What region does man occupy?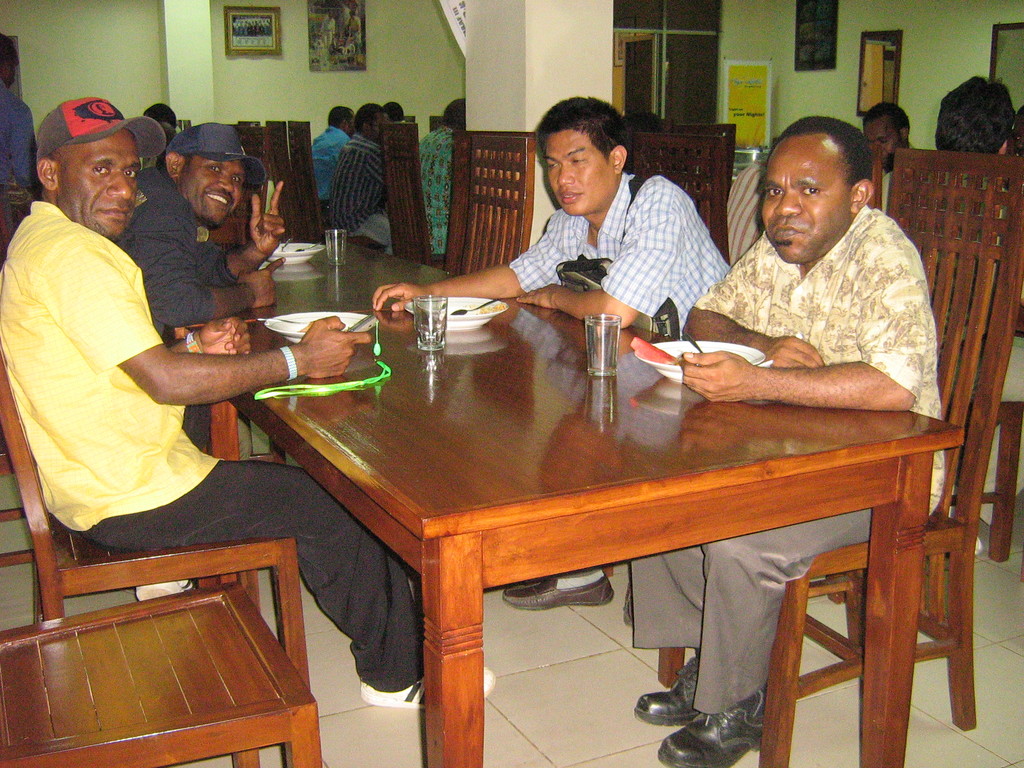
{"left": 115, "top": 119, "right": 294, "bottom": 461}.
